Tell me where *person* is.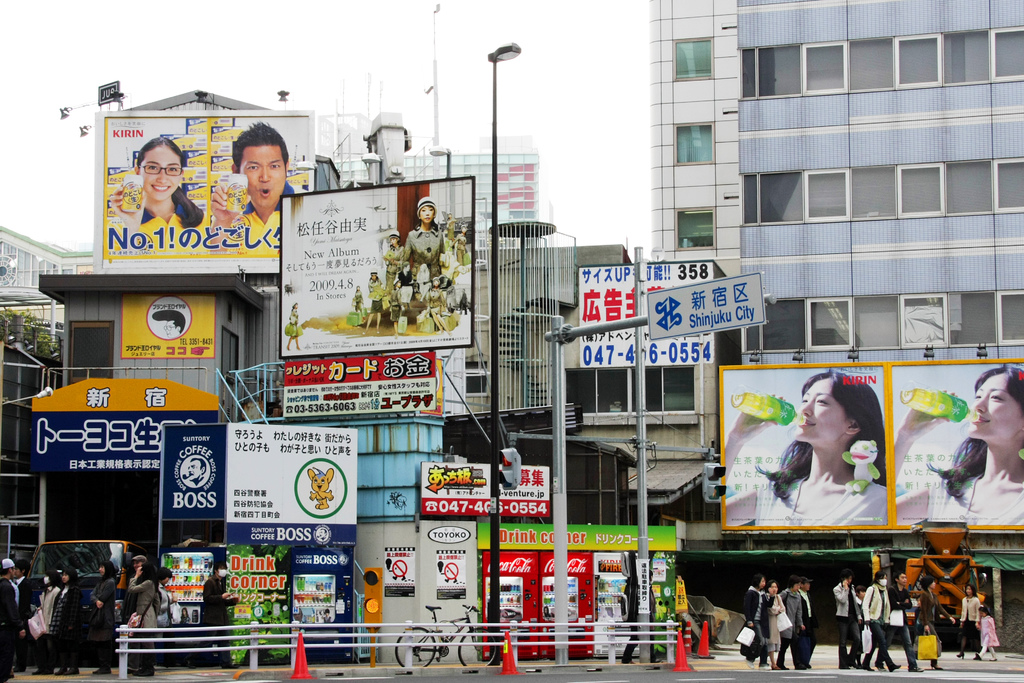
*person* is at 282:299:306:354.
